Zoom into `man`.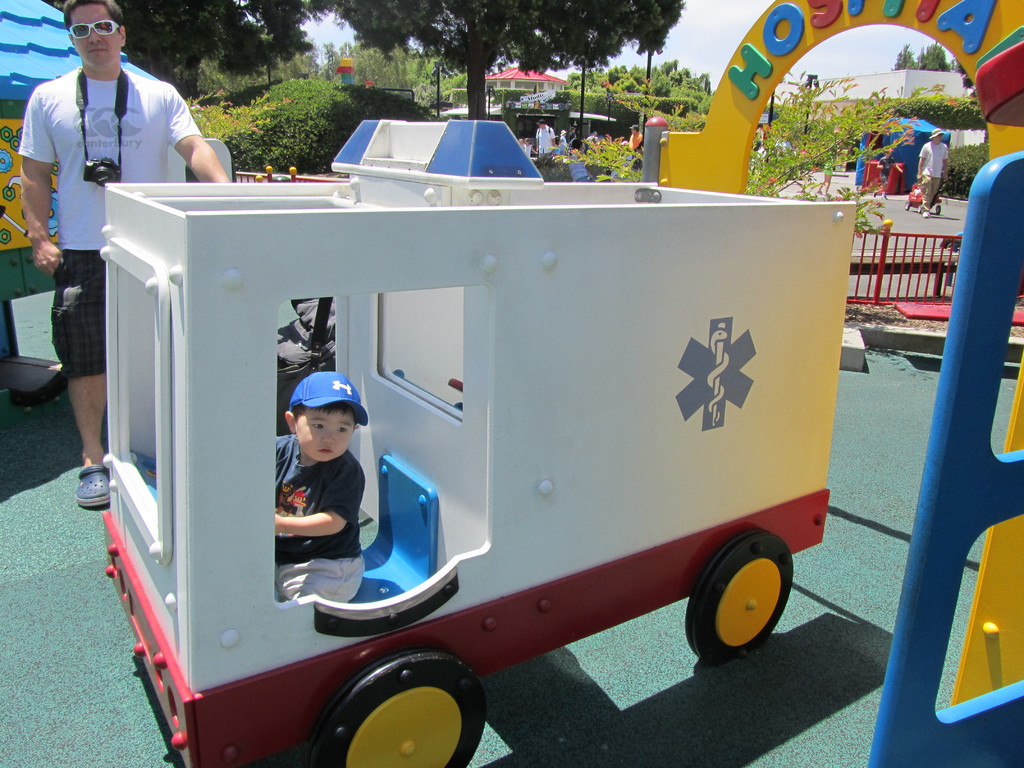
Zoom target: {"left": 916, "top": 124, "right": 948, "bottom": 216}.
